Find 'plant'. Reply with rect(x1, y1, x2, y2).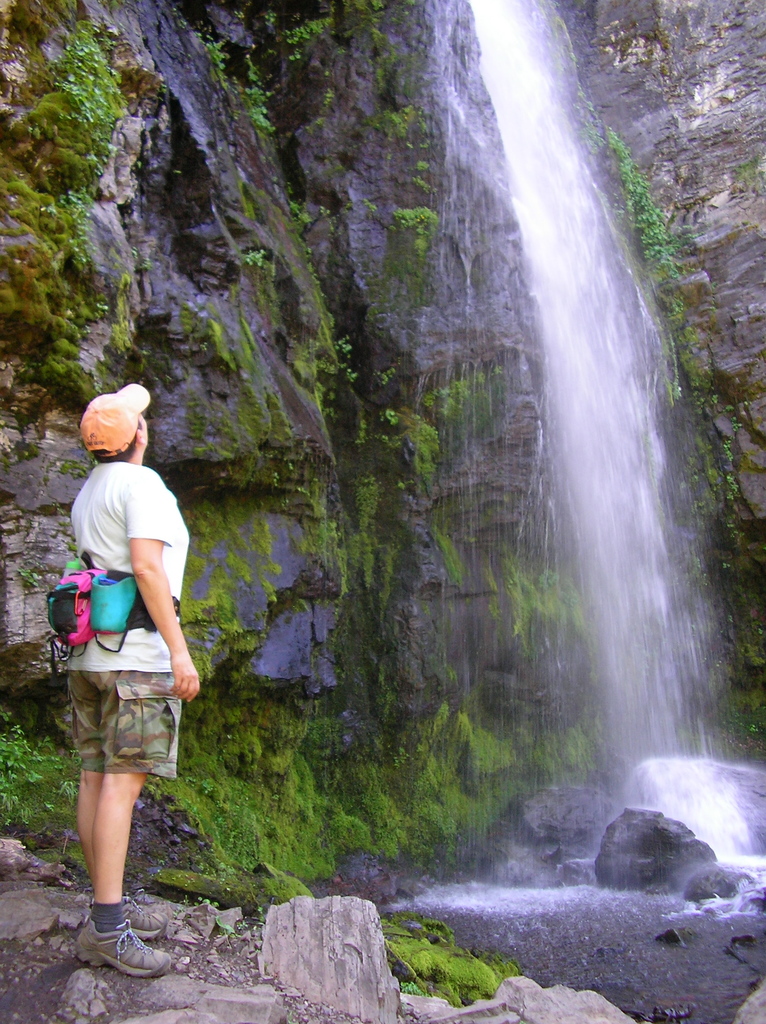
rect(399, 923, 517, 1003).
